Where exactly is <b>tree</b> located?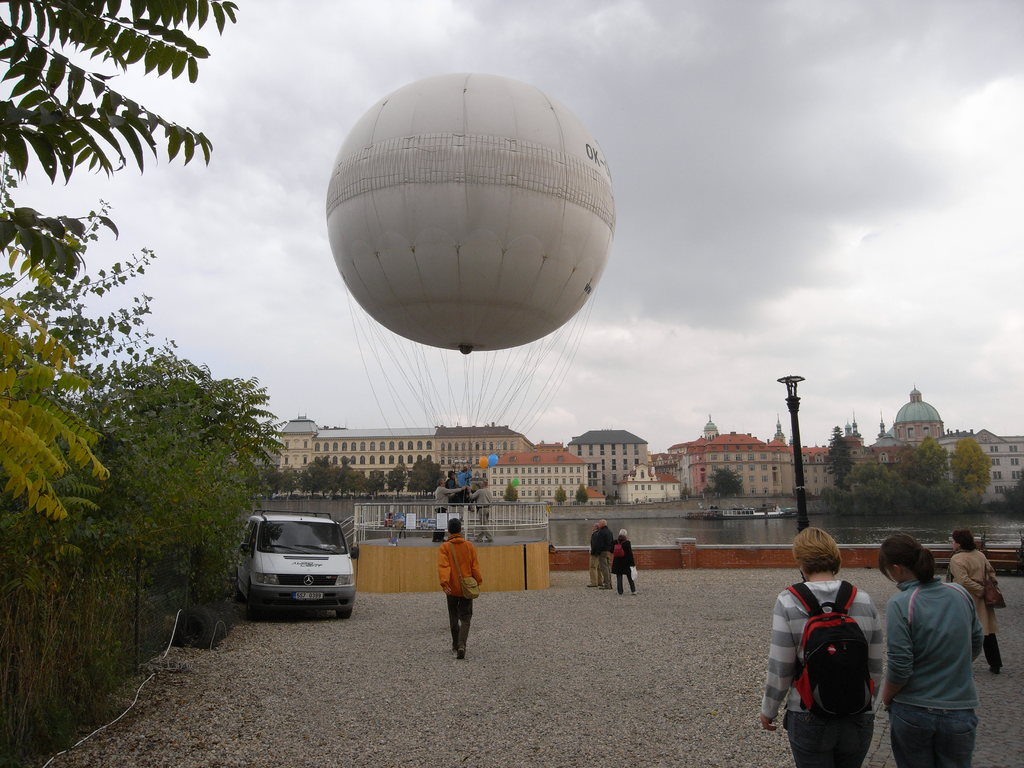
Its bounding box is 571 479 589 507.
